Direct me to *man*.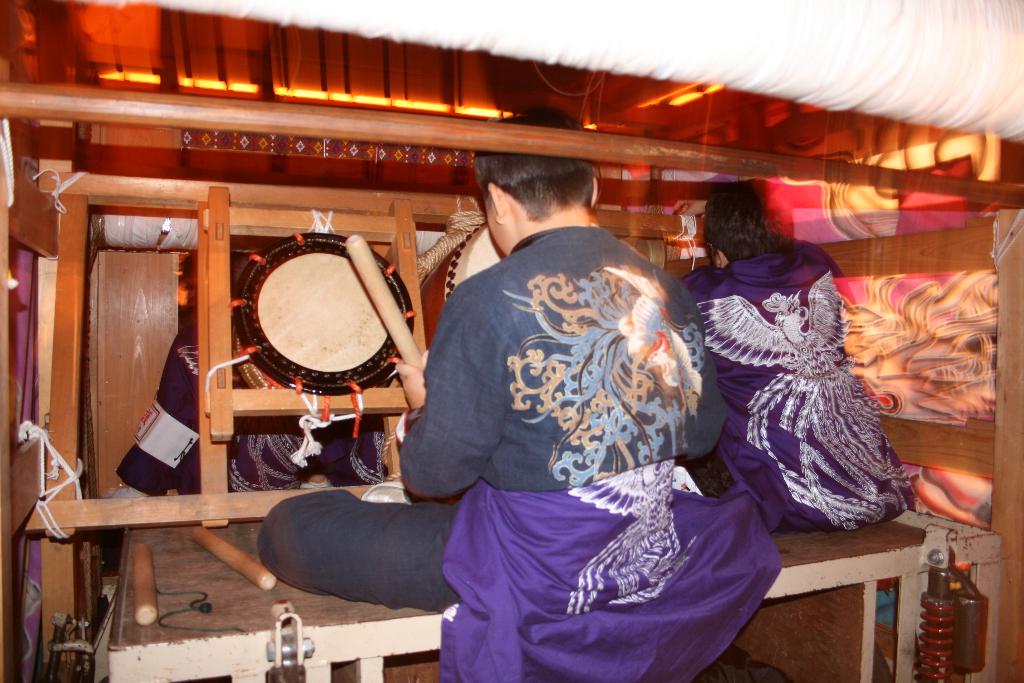
Direction: l=325, t=141, r=762, b=661.
